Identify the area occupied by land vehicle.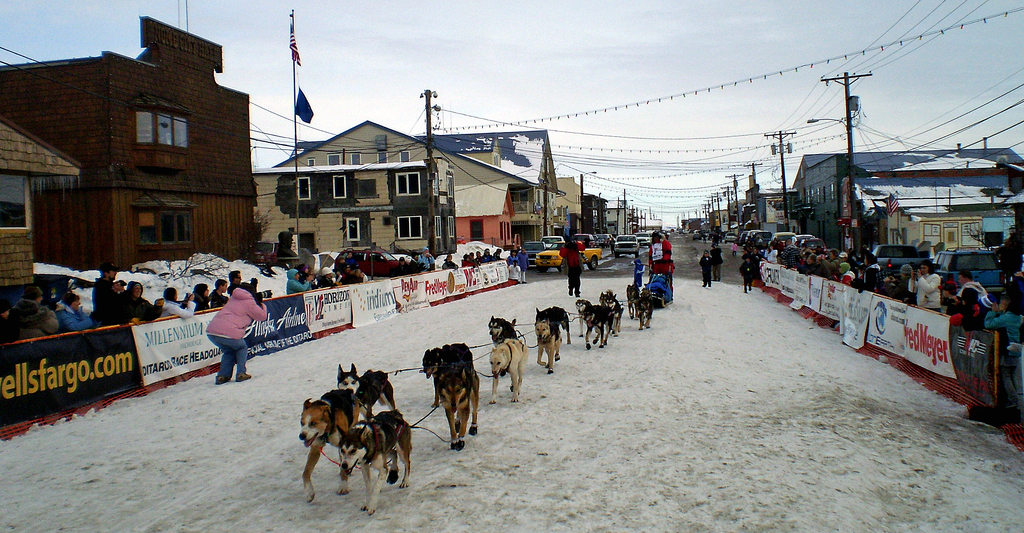
Area: (left=598, top=233, right=605, bottom=246).
